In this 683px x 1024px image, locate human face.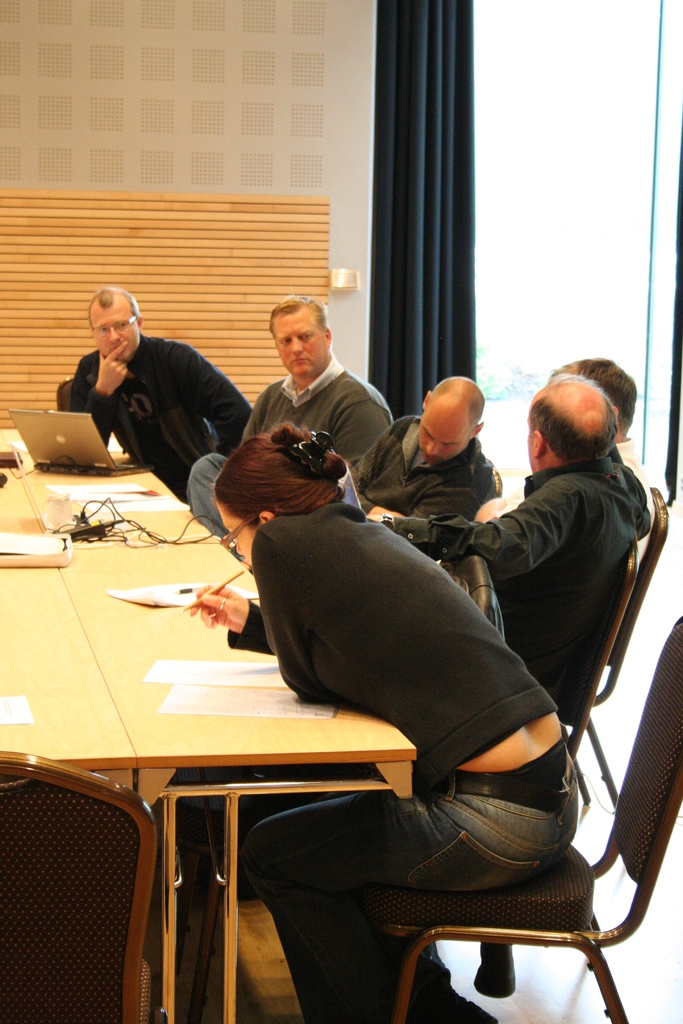
Bounding box: 92 304 139 356.
